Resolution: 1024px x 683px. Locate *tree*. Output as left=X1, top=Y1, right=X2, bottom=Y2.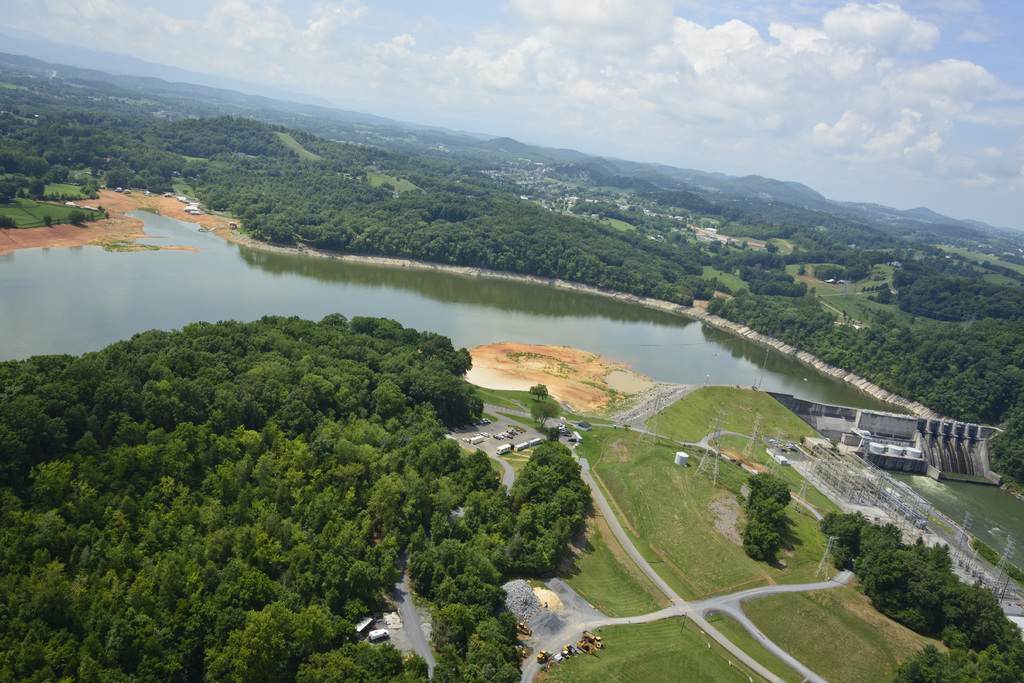
left=0, top=214, right=18, bottom=230.
